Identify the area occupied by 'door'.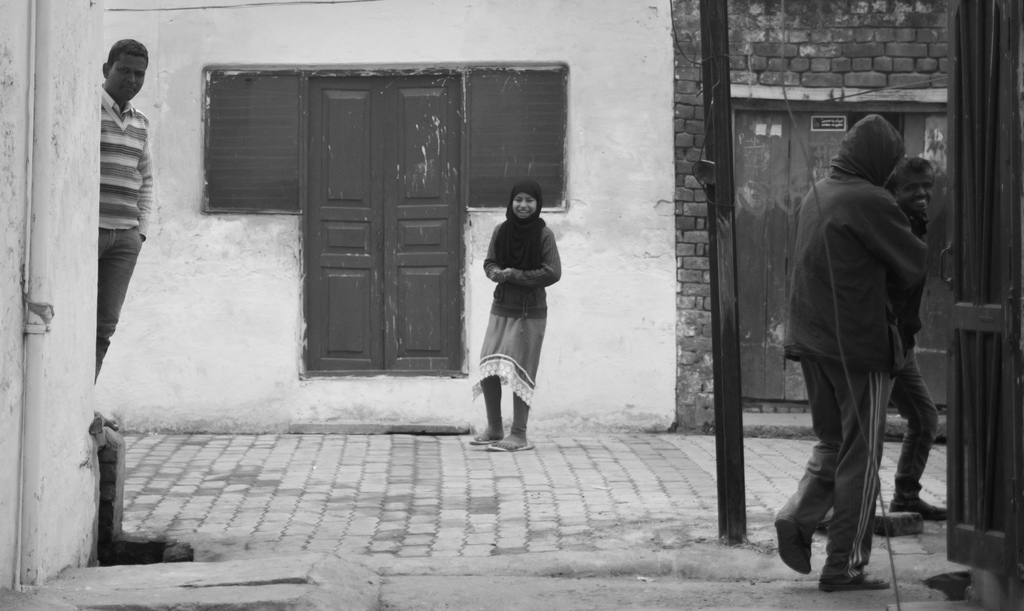
Area: bbox=[310, 75, 455, 374].
